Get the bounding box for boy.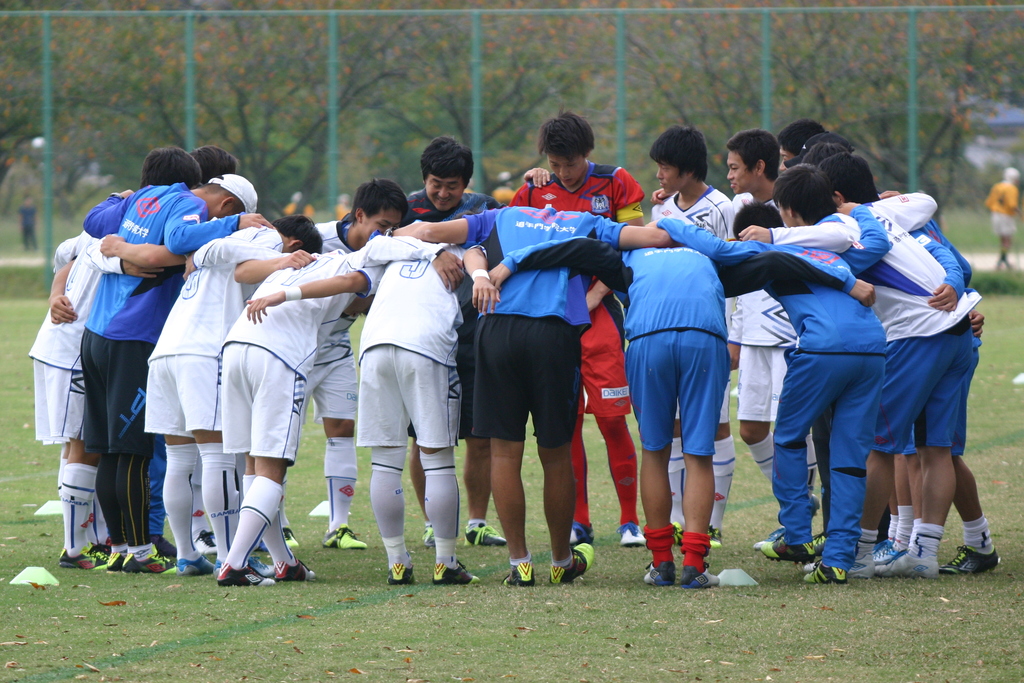
box=[797, 129, 968, 567].
